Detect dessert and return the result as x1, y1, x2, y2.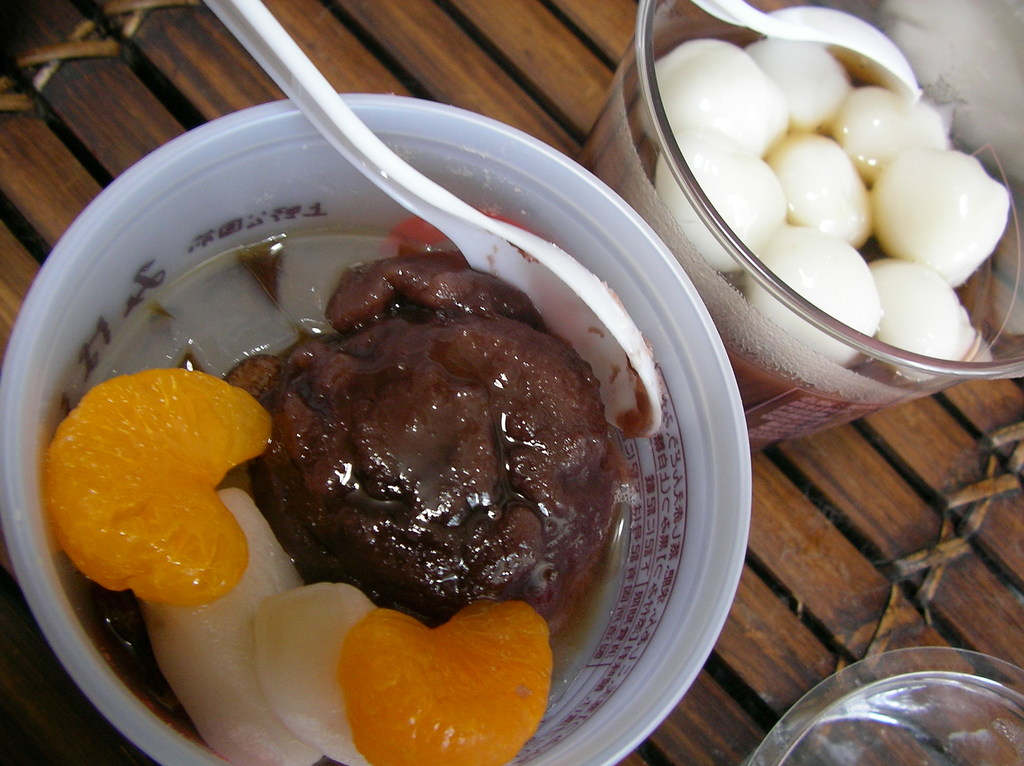
651, 48, 780, 155.
